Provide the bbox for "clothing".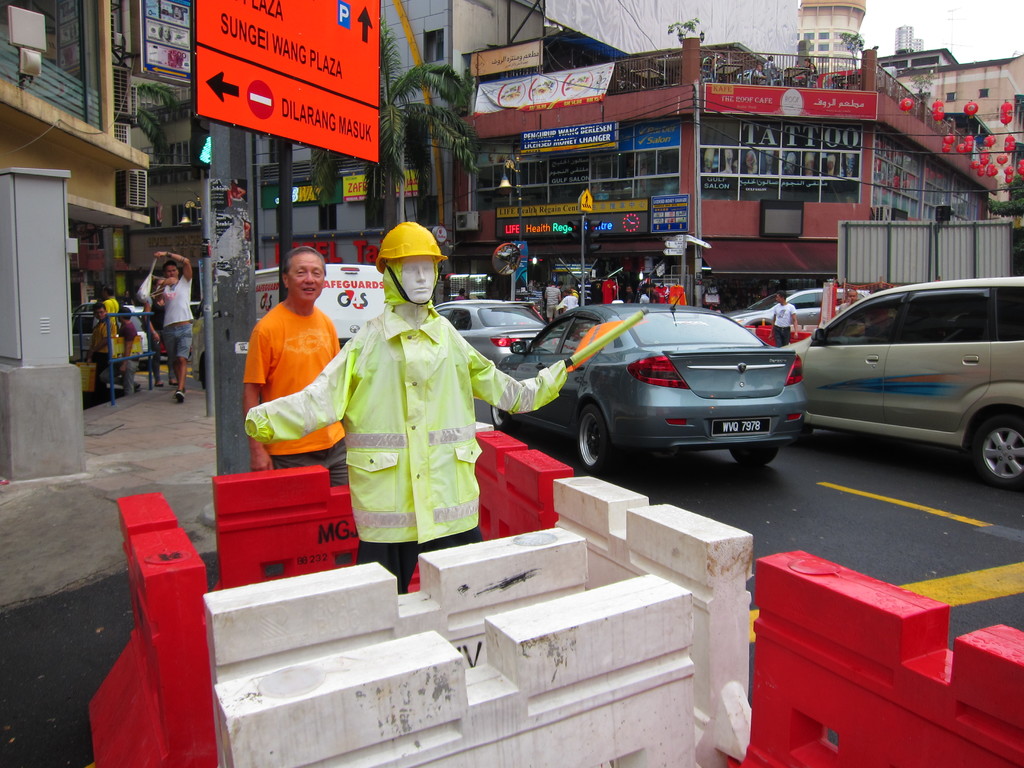
bbox=[358, 524, 488, 596].
